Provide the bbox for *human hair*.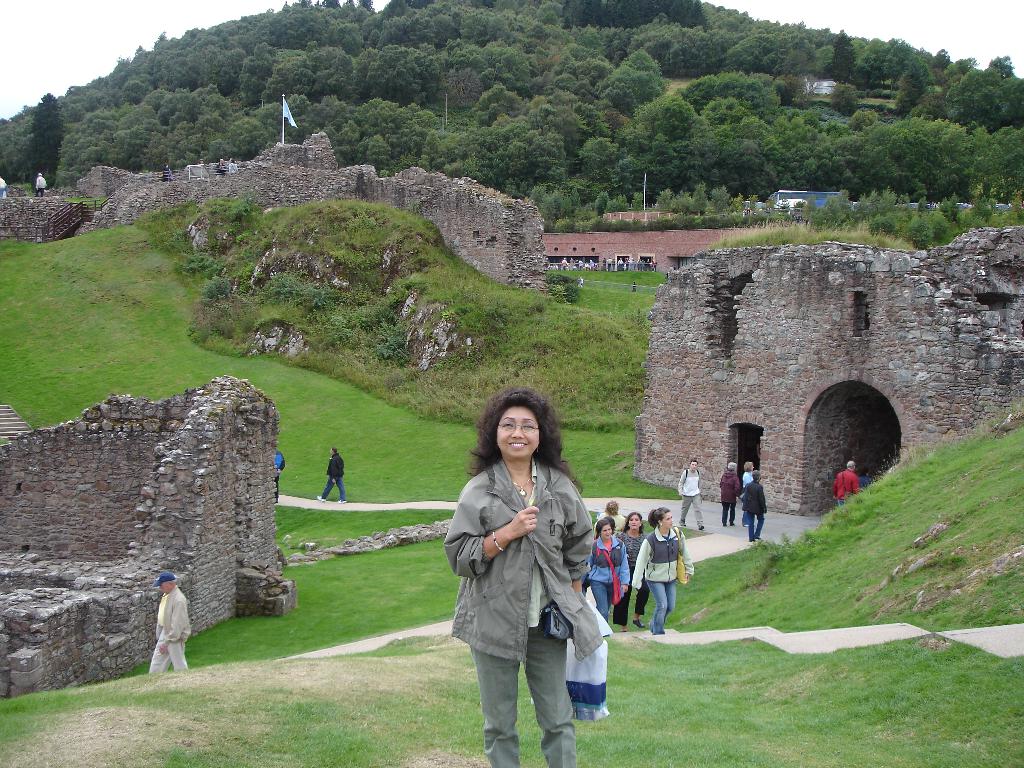
<bbox>743, 461, 753, 472</bbox>.
